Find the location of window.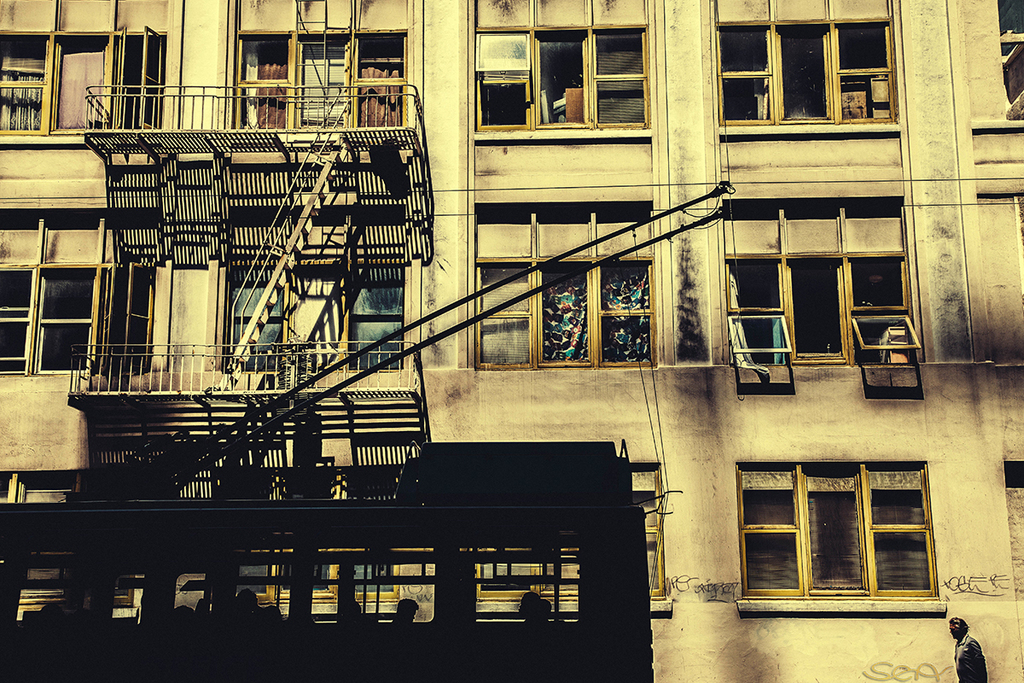
Location: 477 466 667 597.
